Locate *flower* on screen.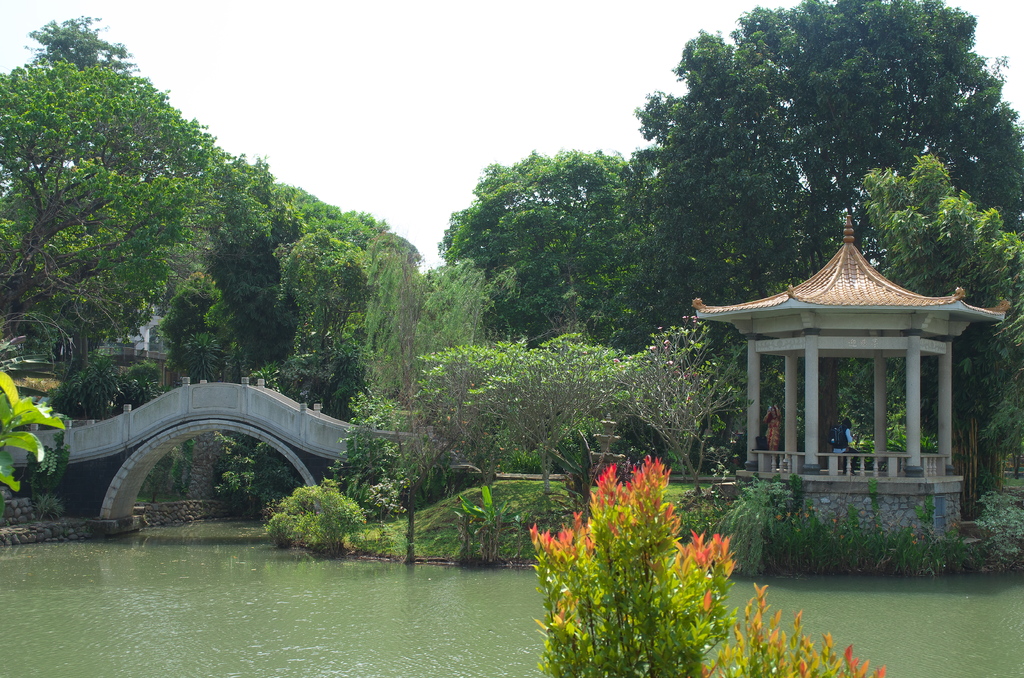
On screen at <region>697, 529, 714, 568</region>.
